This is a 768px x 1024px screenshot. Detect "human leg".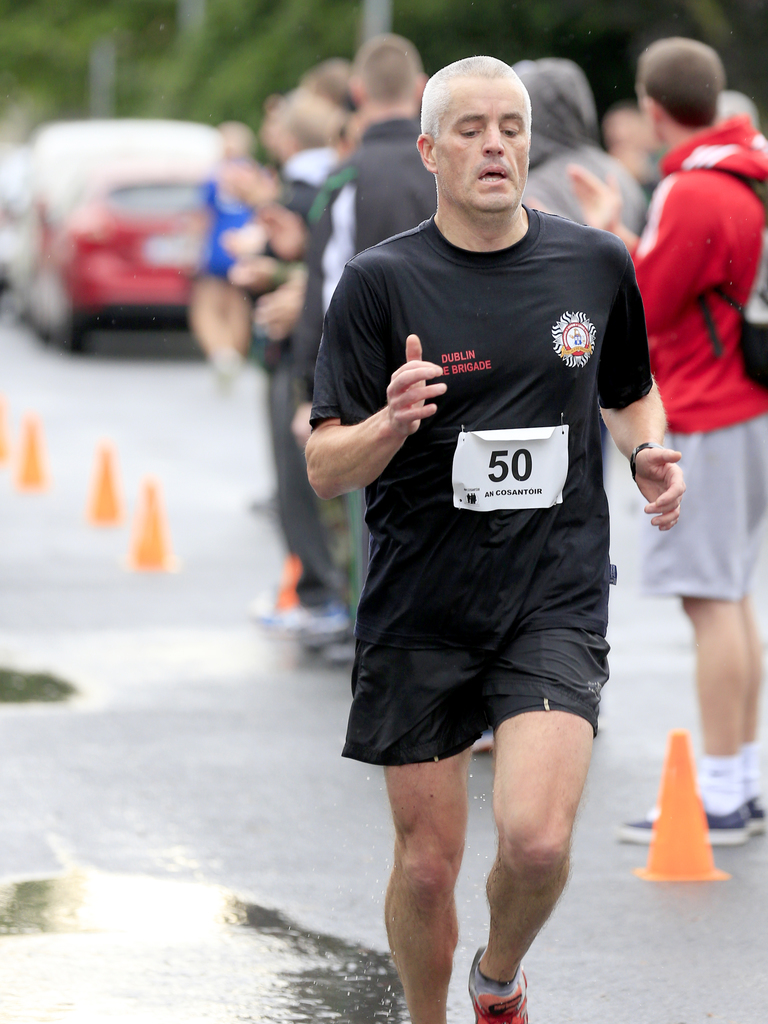
l=384, t=739, r=475, b=1023.
